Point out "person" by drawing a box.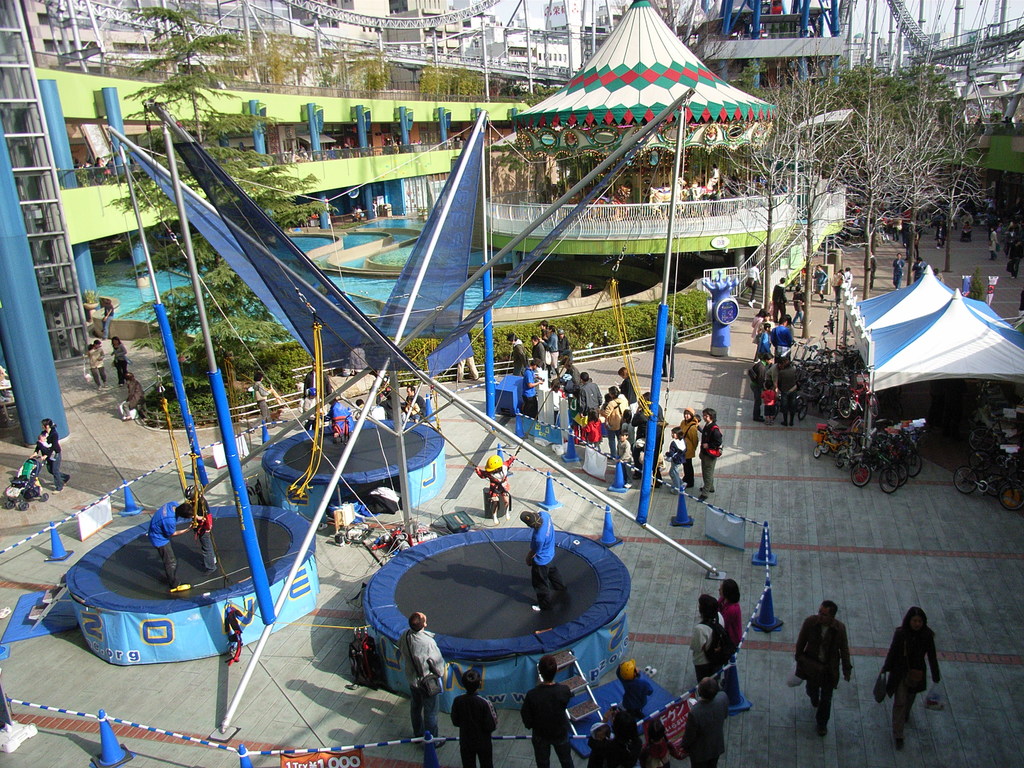
pyautogui.locateOnScreen(934, 220, 943, 254).
